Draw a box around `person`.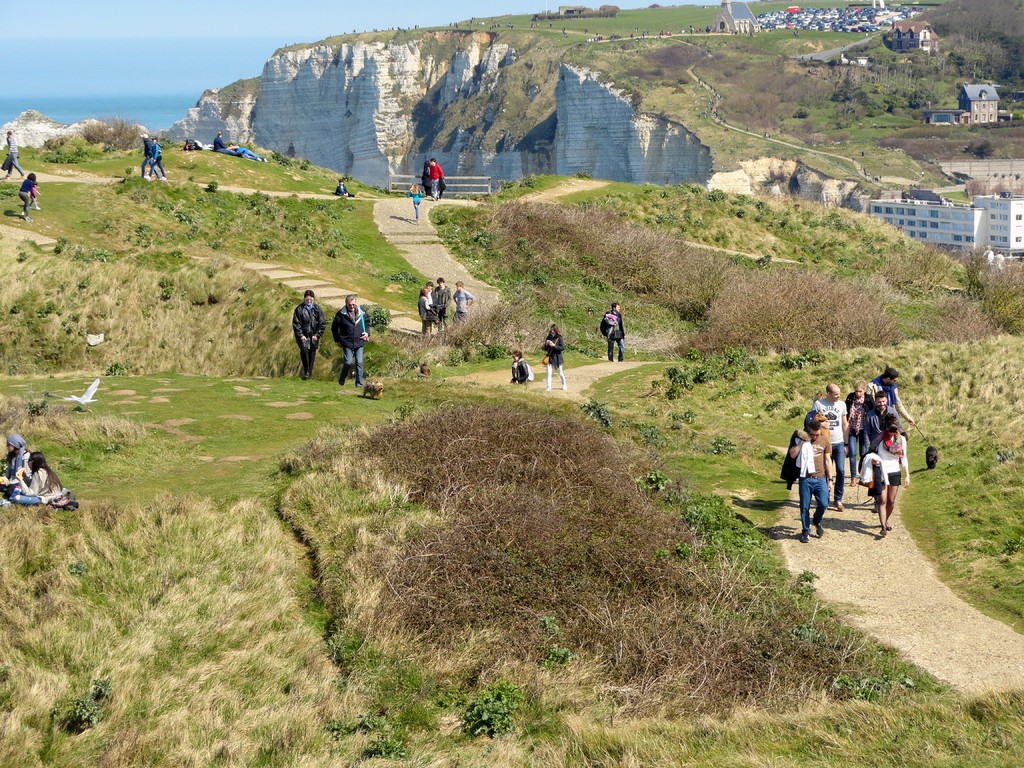
601,302,624,364.
